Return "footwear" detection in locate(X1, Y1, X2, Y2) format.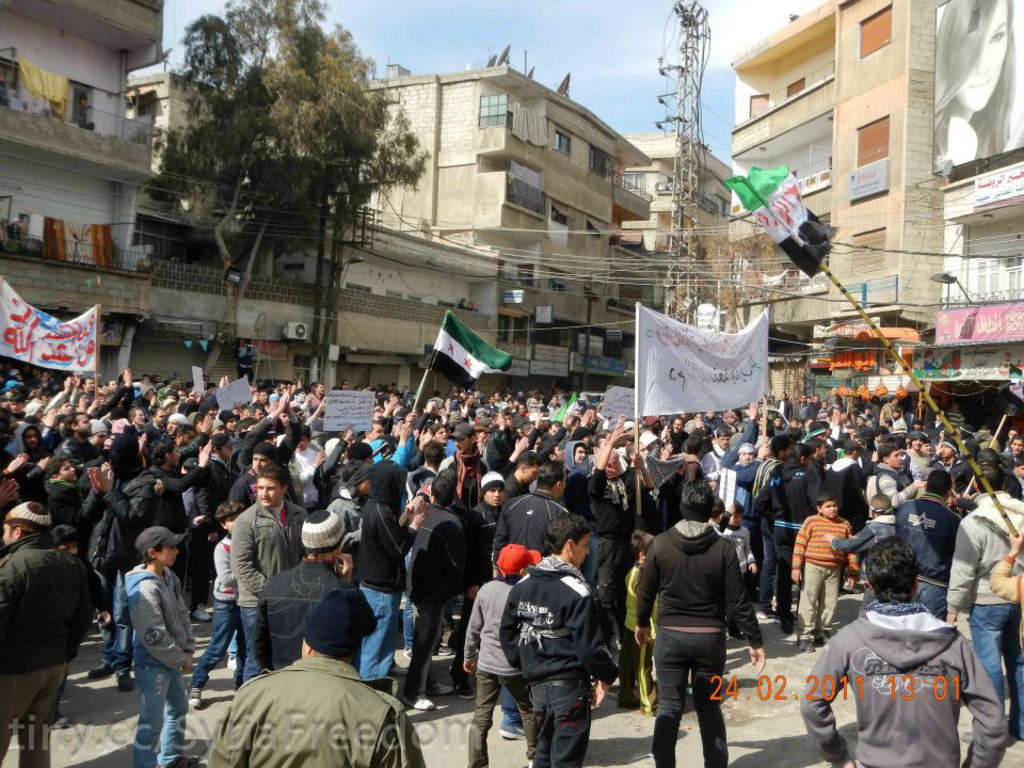
locate(192, 601, 214, 623).
